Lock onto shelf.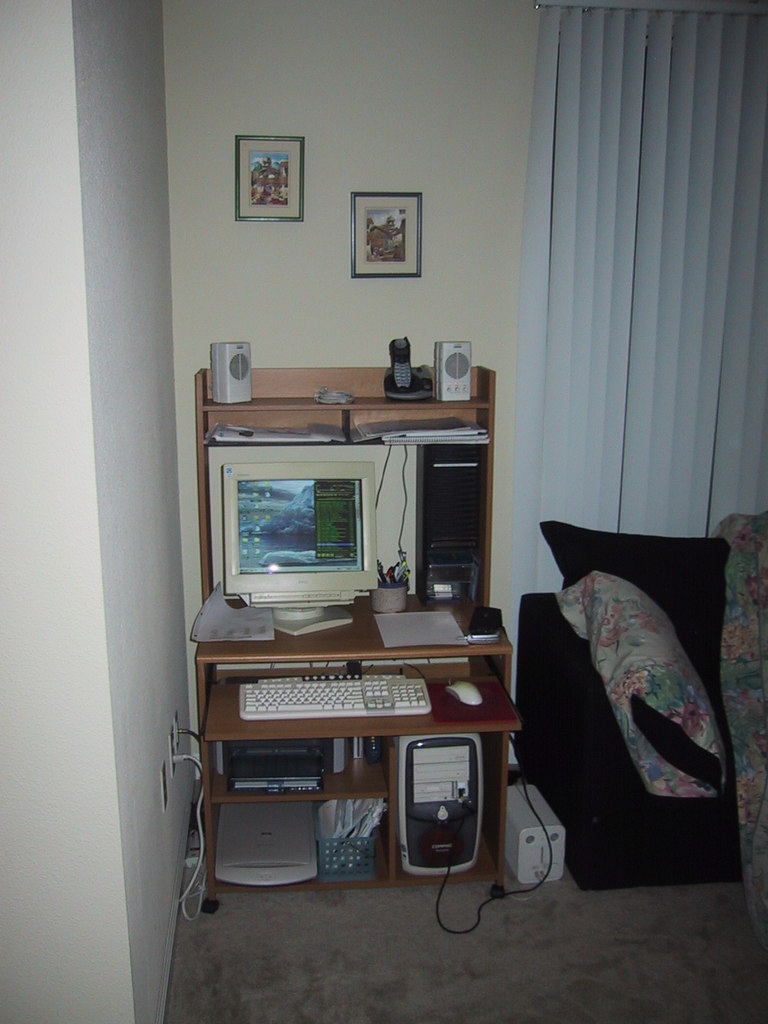
Locked: [left=182, top=353, right=510, bottom=433].
